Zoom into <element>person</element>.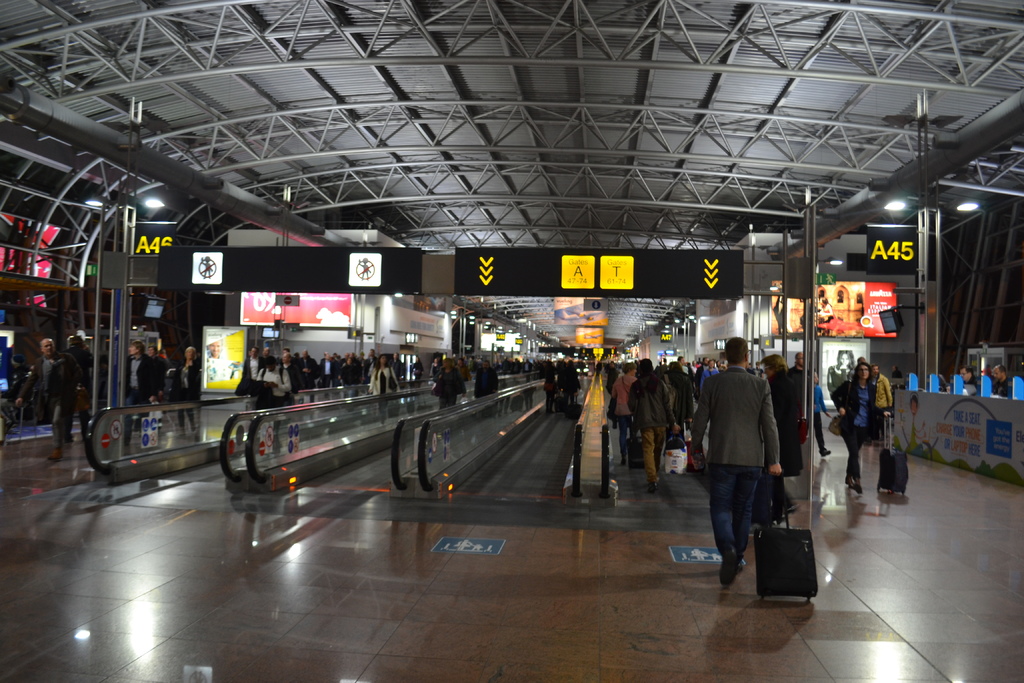
Zoom target: 430:353:456:411.
